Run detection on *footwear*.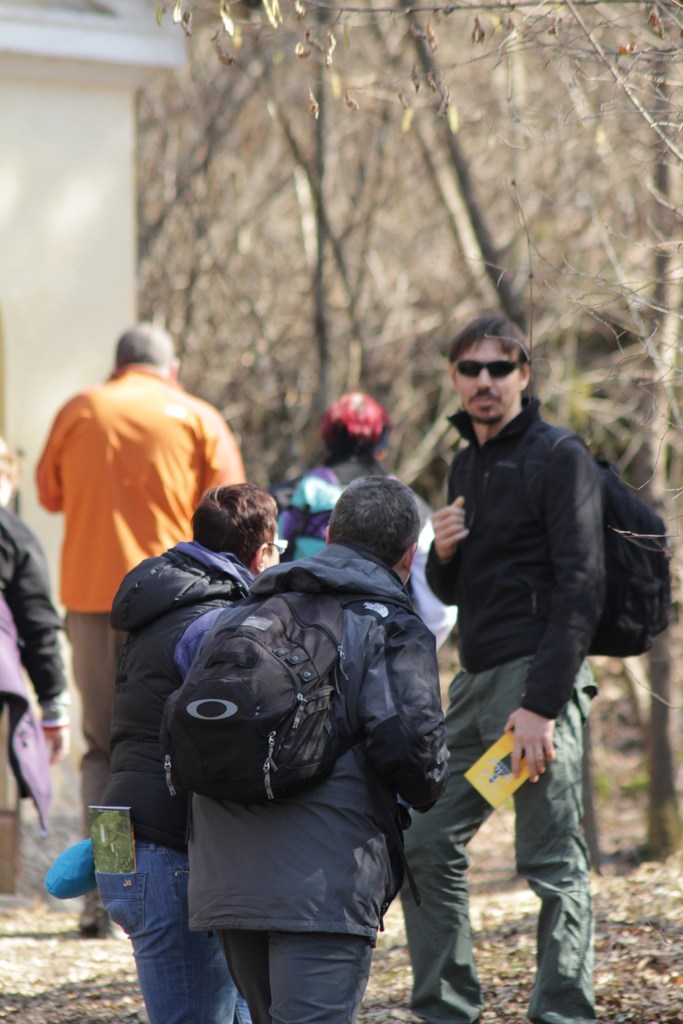
Result: Rect(80, 903, 117, 941).
